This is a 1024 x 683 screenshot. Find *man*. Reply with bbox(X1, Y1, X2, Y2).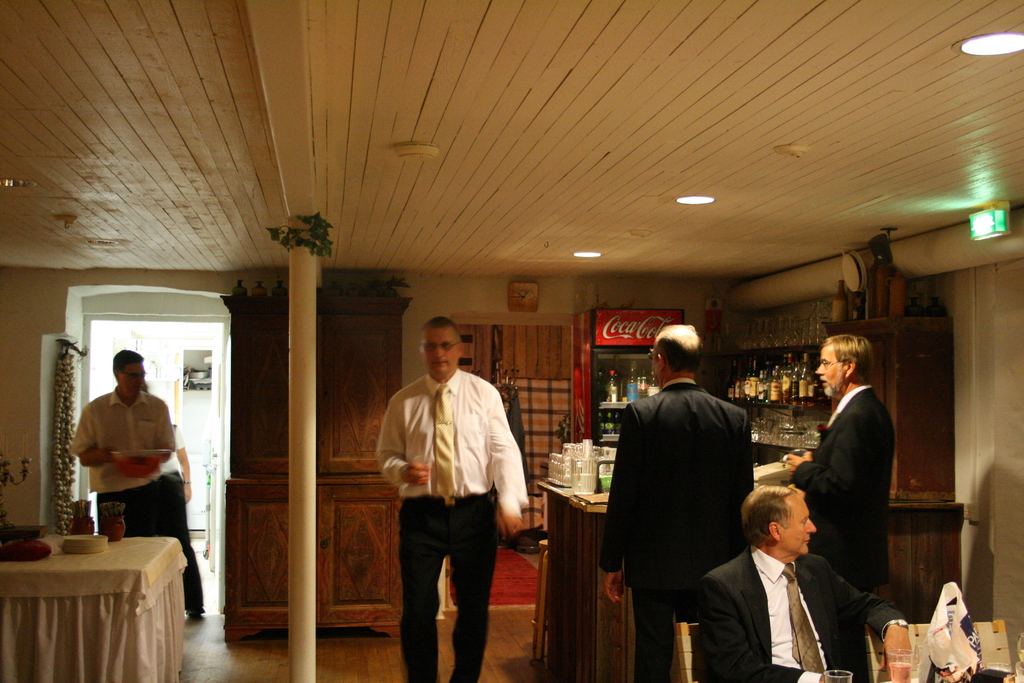
bbox(598, 320, 760, 682).
